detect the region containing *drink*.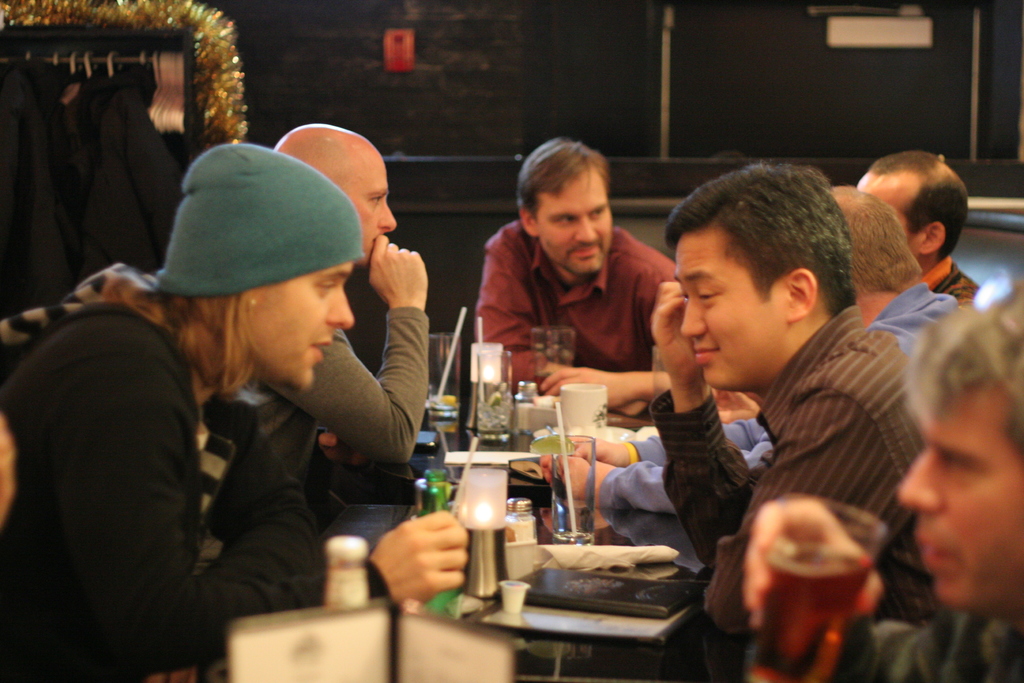
[left=552, top=501, right=596, bottom=545].
